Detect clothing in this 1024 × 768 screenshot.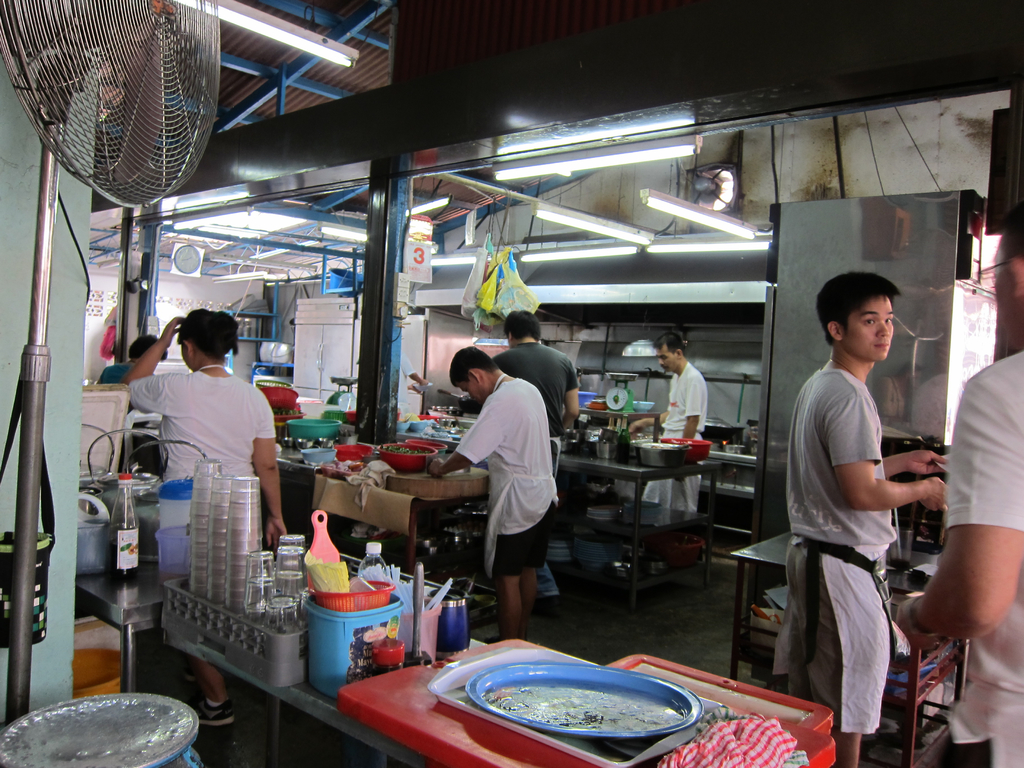
Detection: Rect(643, 357, 708, 512).
